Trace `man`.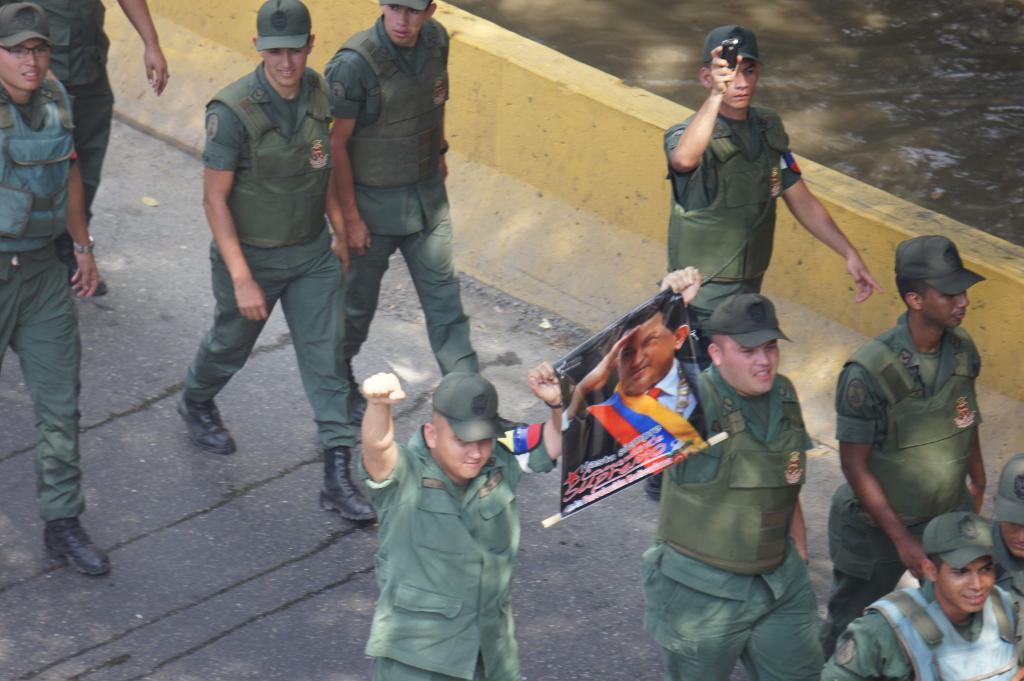
Traced to 351, 0, 483, 426.
